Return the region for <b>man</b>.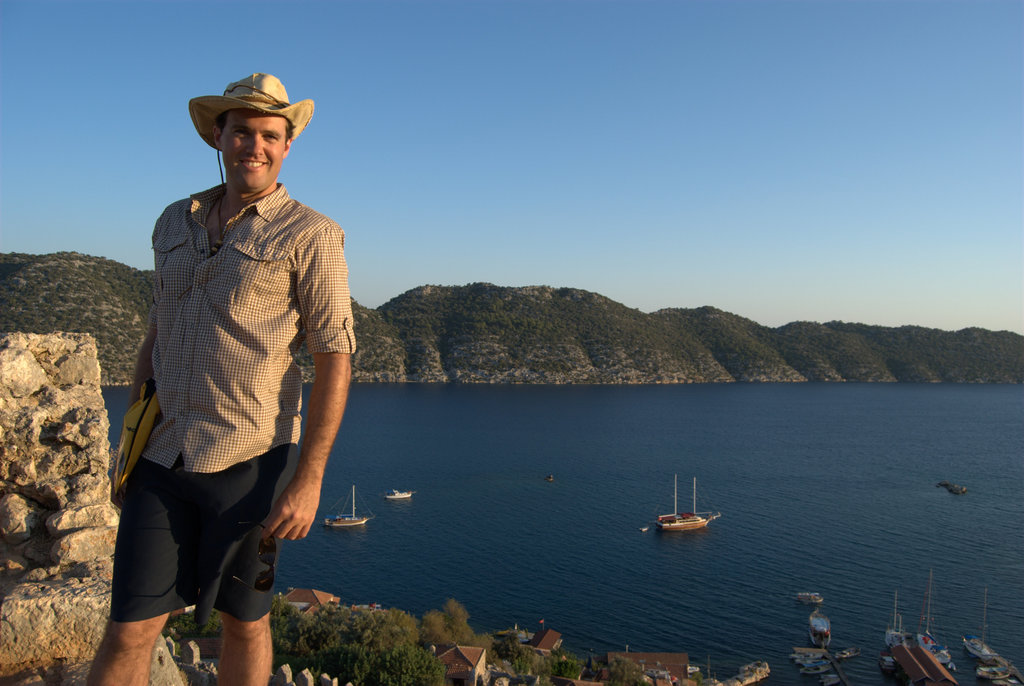
box=[82, 70, 359, 685].
